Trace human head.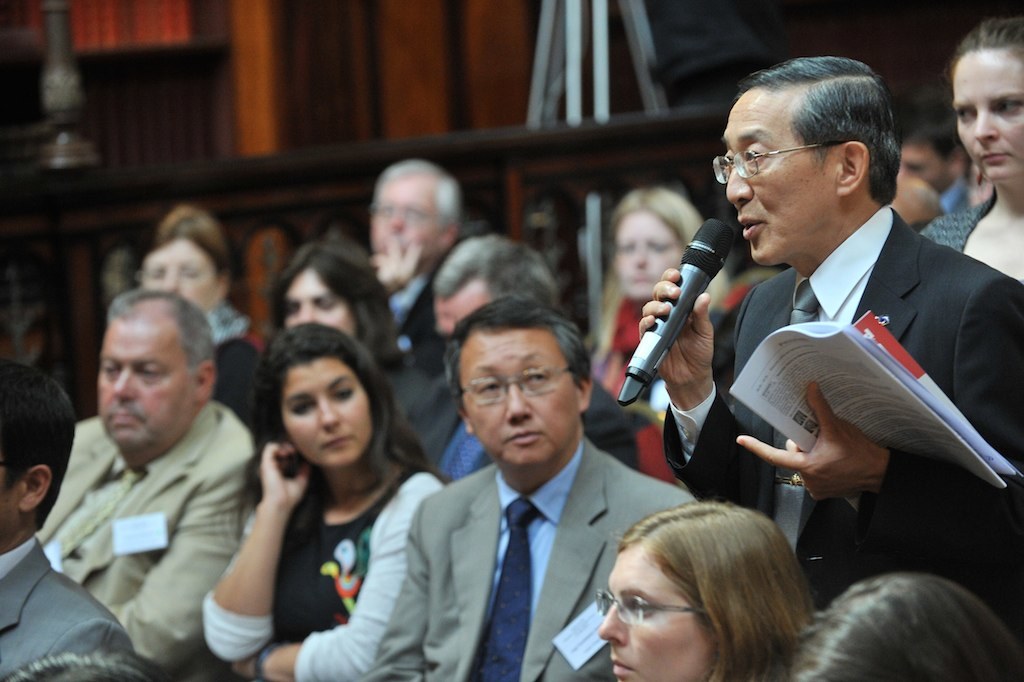
Traced to <bbox>442, 298, 594, 468</bbox>.
